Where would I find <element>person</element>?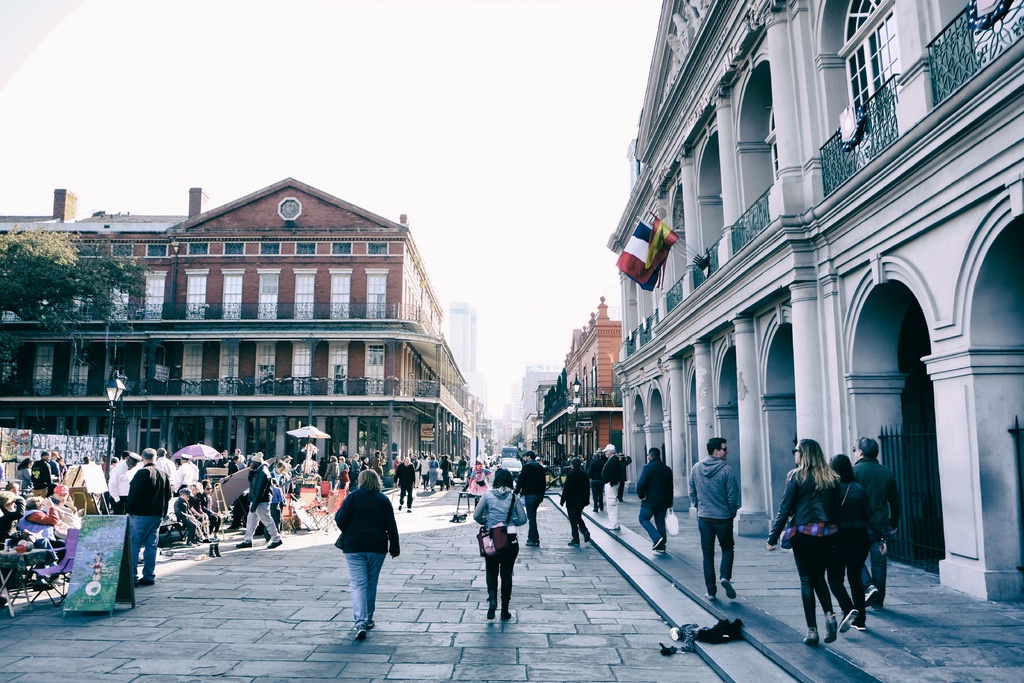
At bbox=[325, 459, 395, 644].
